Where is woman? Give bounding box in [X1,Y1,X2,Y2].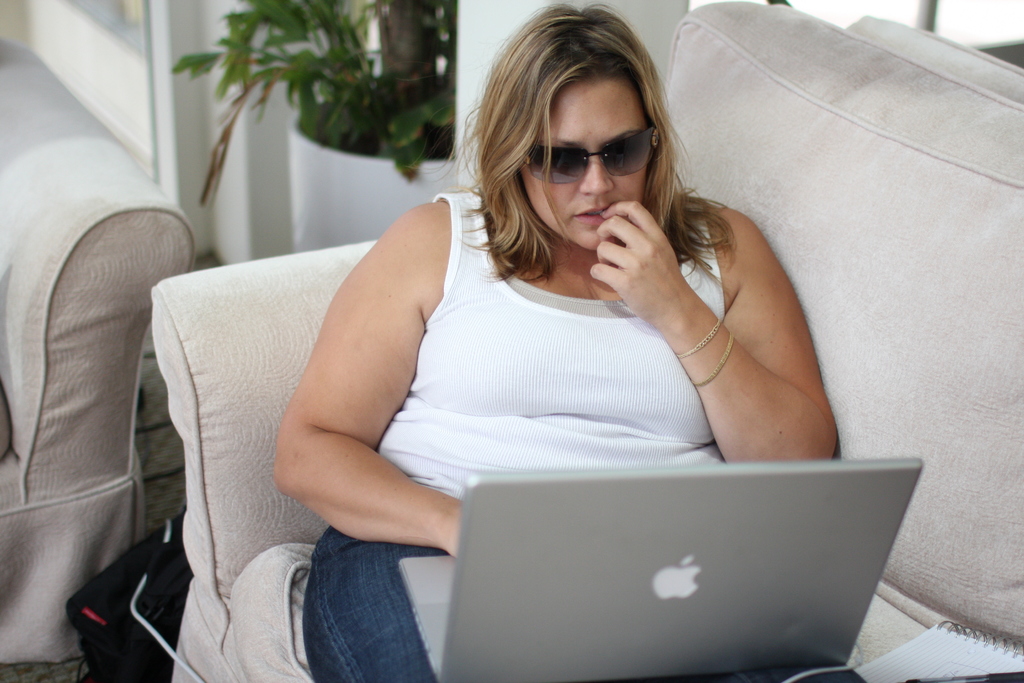
[286,31,849,620].
